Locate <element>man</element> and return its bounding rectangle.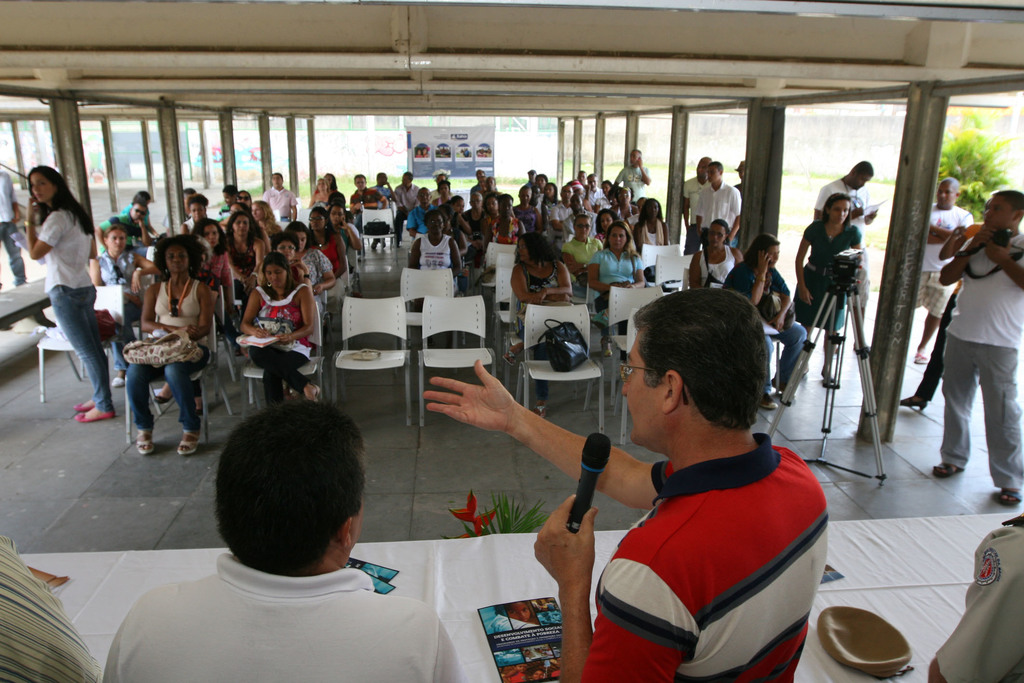
bbox(433, 174, 448, 202).
